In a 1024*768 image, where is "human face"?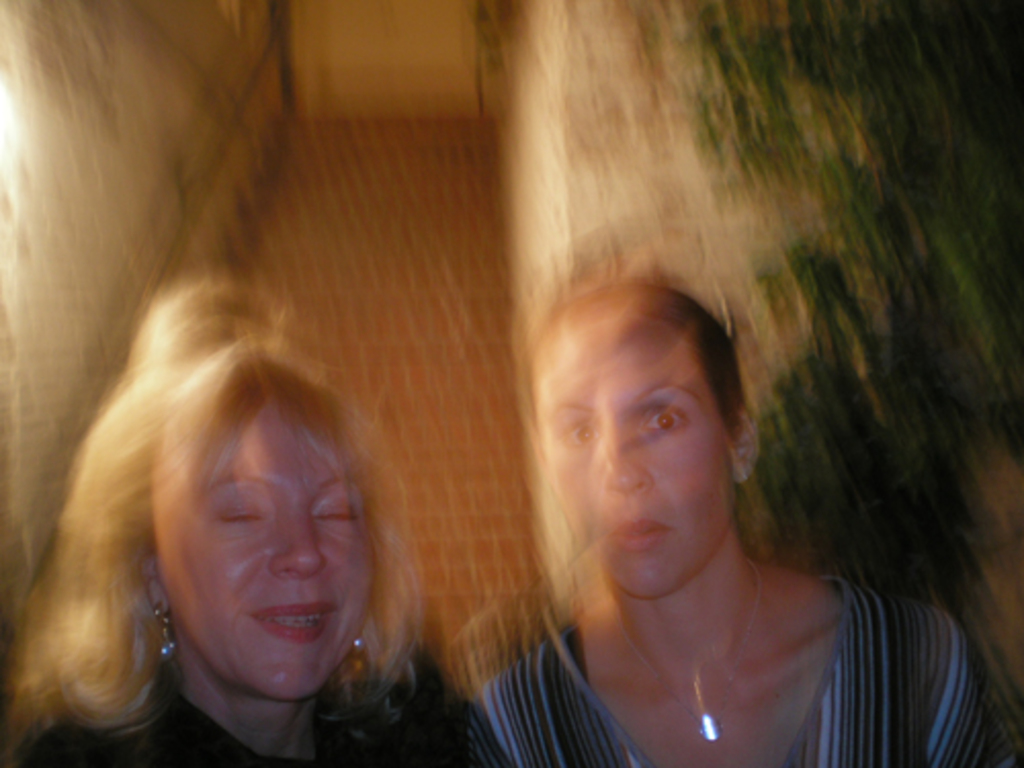
(162,406,375,705).
